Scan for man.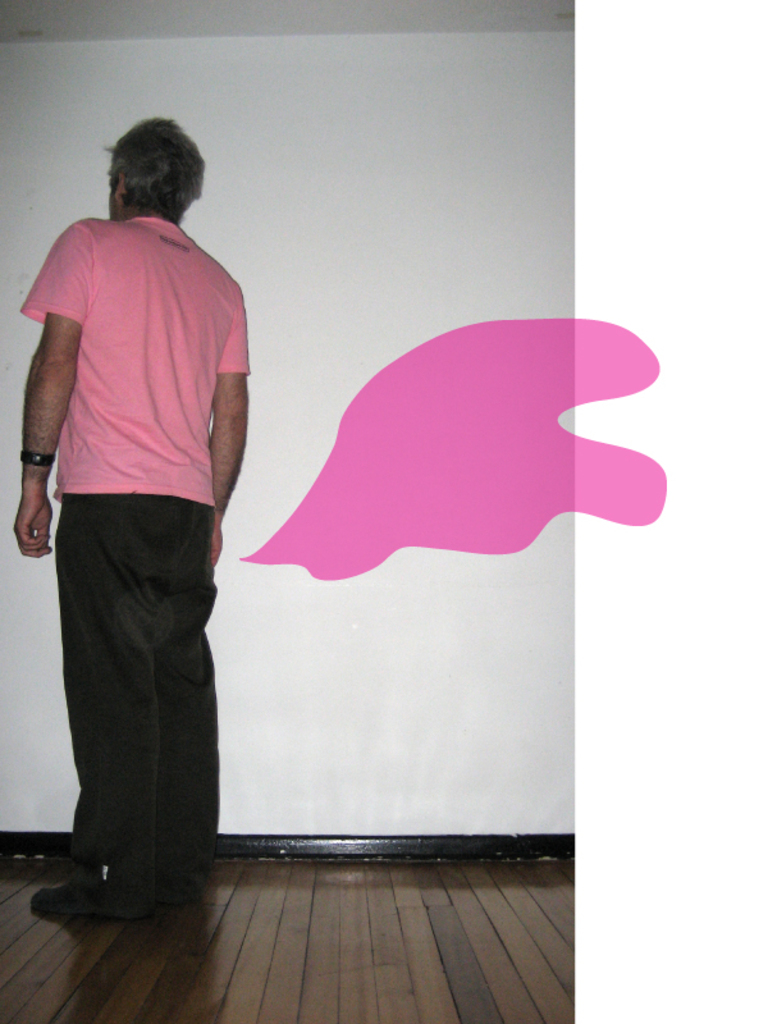
Scan result: box=[17, 170, 247, 929].
